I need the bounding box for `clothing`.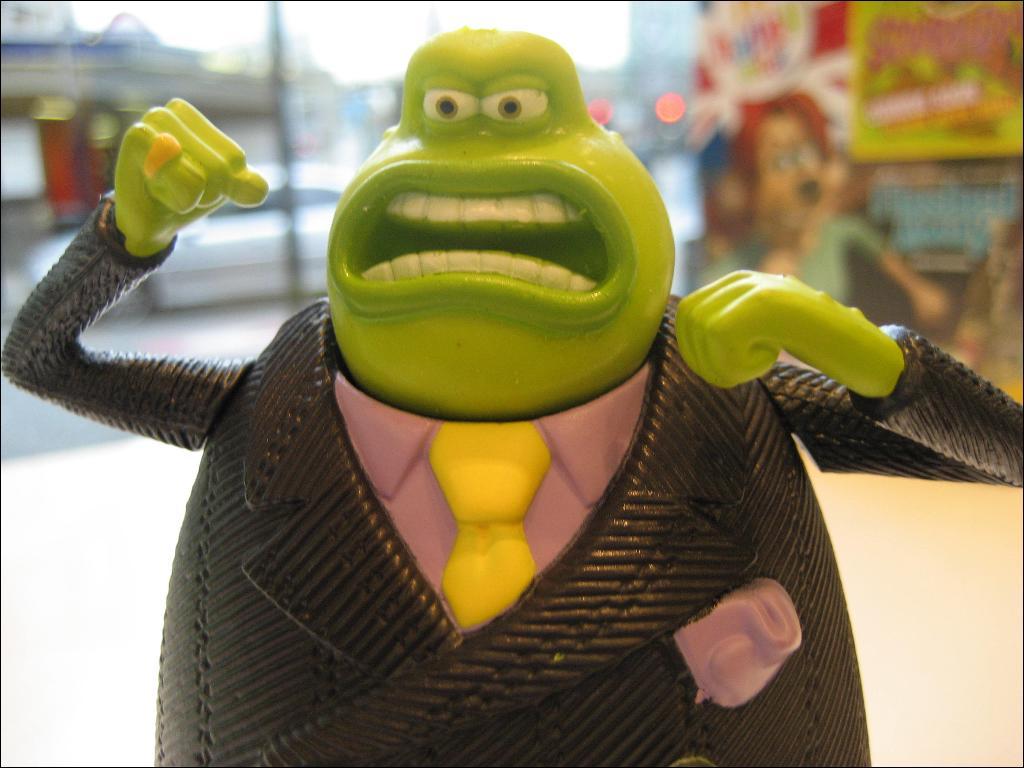
Here it is: [left=50, top=166, right=928, bottom=767].
